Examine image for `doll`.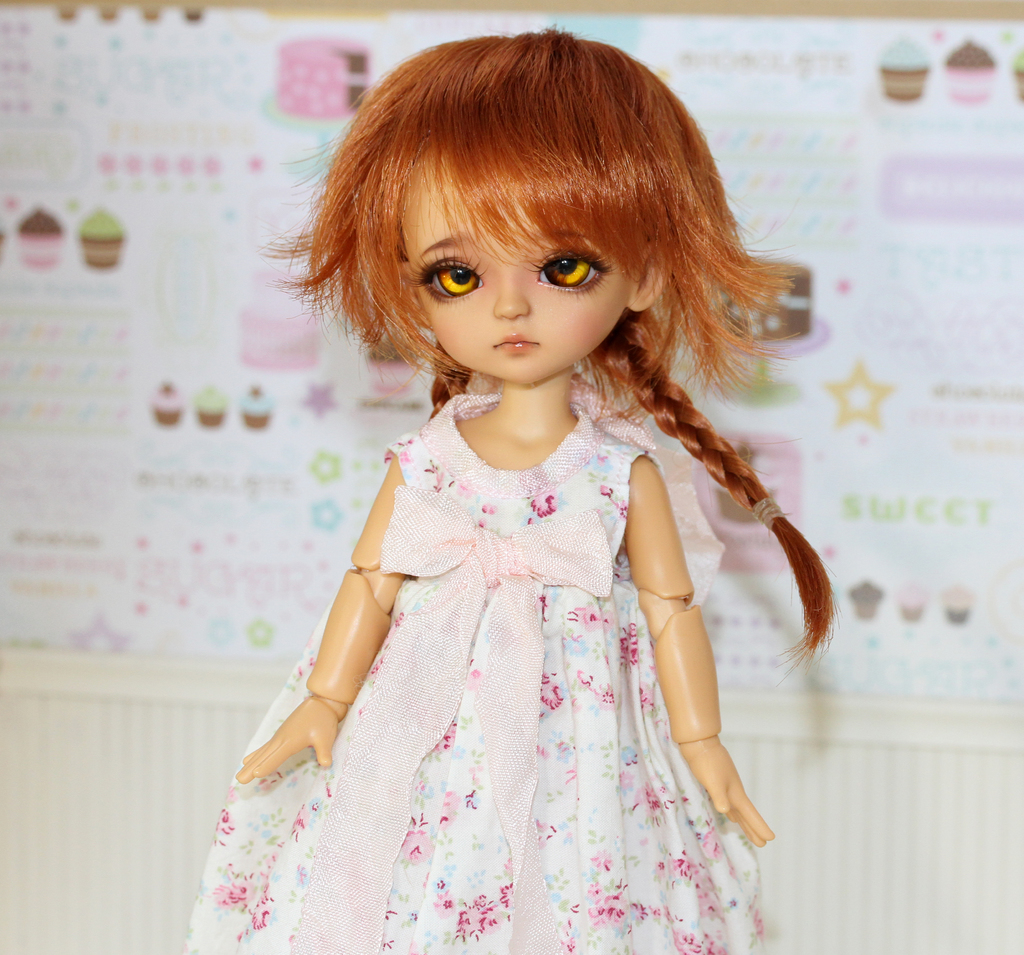
Examination result: <region>203, 33, 840, 954</region>.
